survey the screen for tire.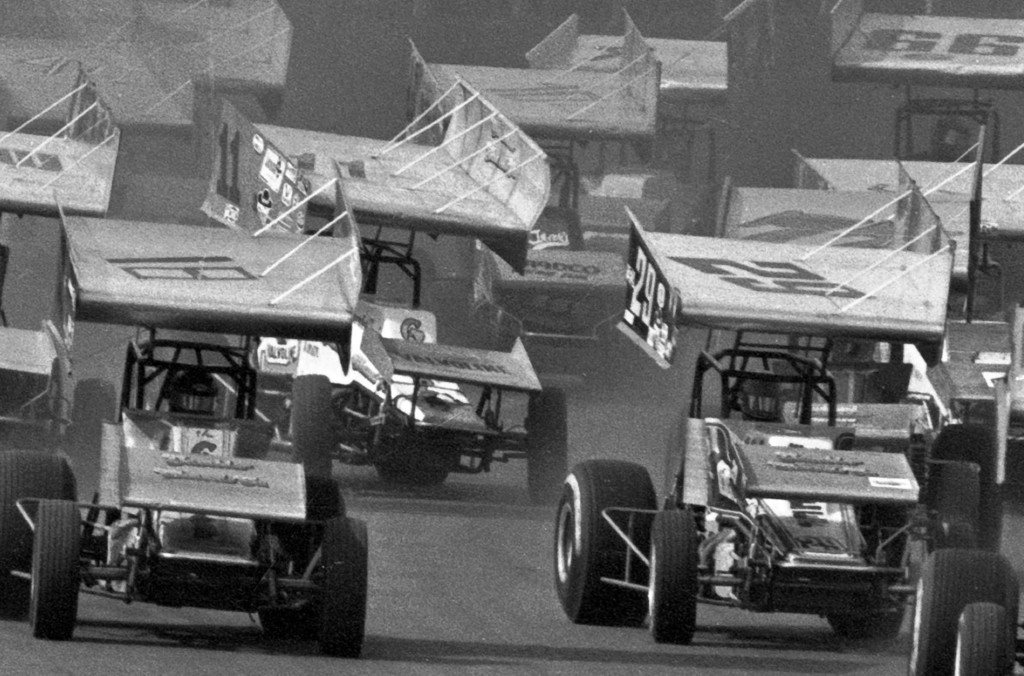
Survey found: bbox(0, 447, 76, 615).
